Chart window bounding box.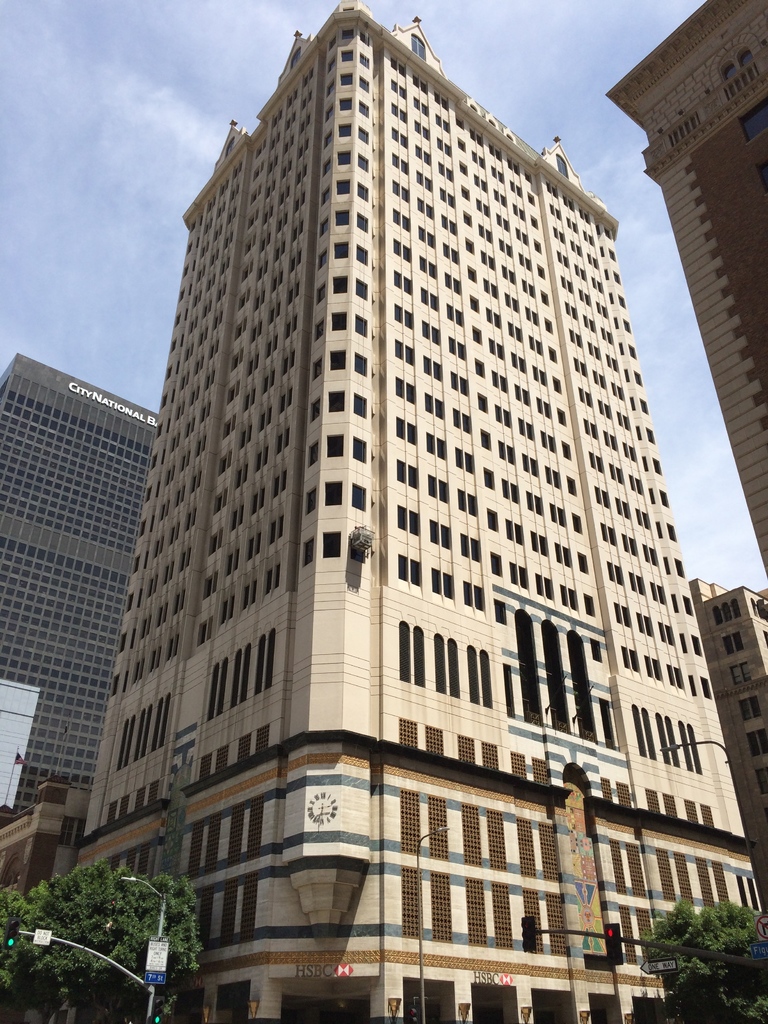
Charted: detection(305, 484, 317, 515).
